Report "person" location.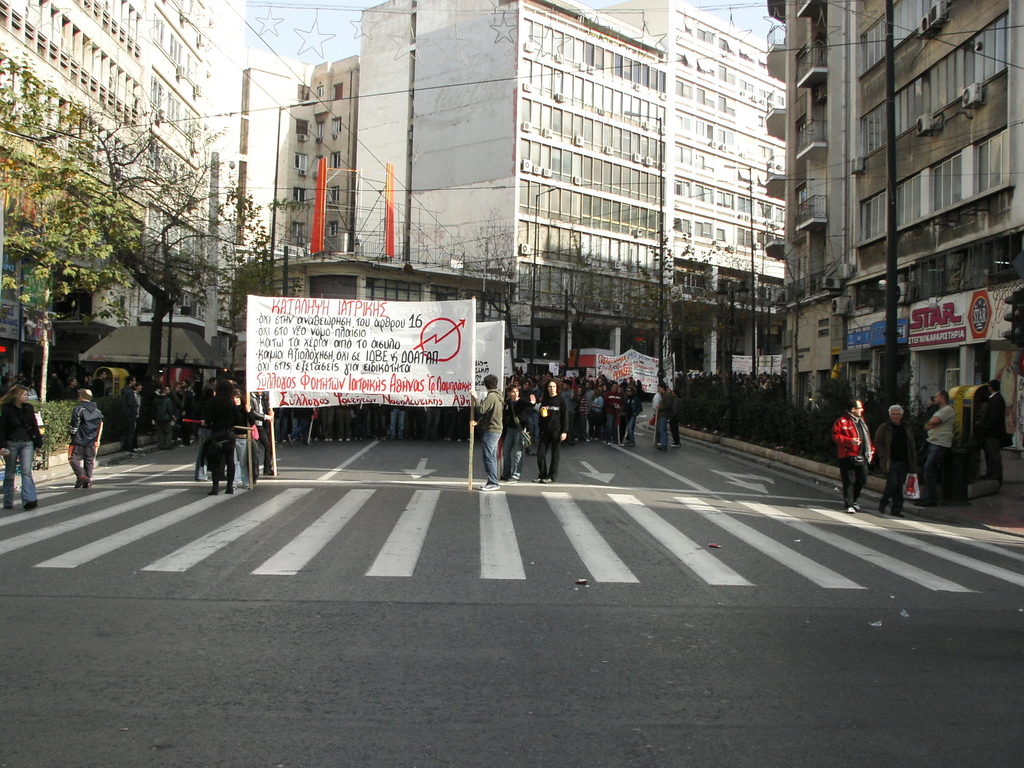
Report: (230, 387, 253, 478).
